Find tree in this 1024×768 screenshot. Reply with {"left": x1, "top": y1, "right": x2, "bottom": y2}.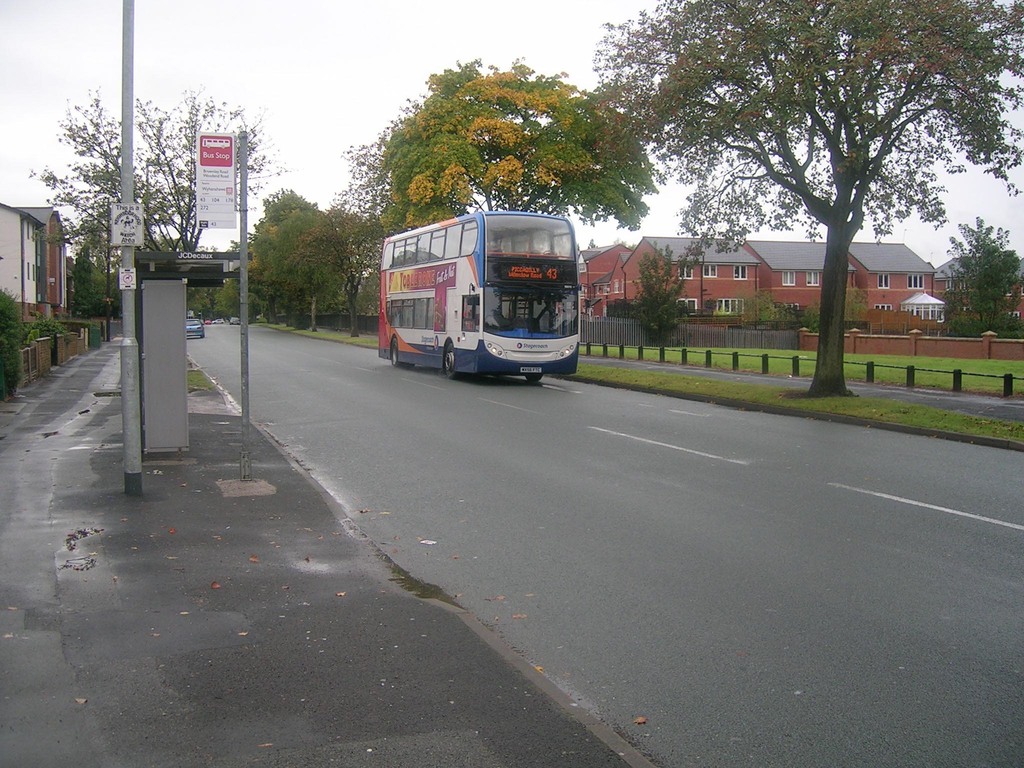
{"left": 606, "top": 244, "right": 705, "bottom": 337}.
